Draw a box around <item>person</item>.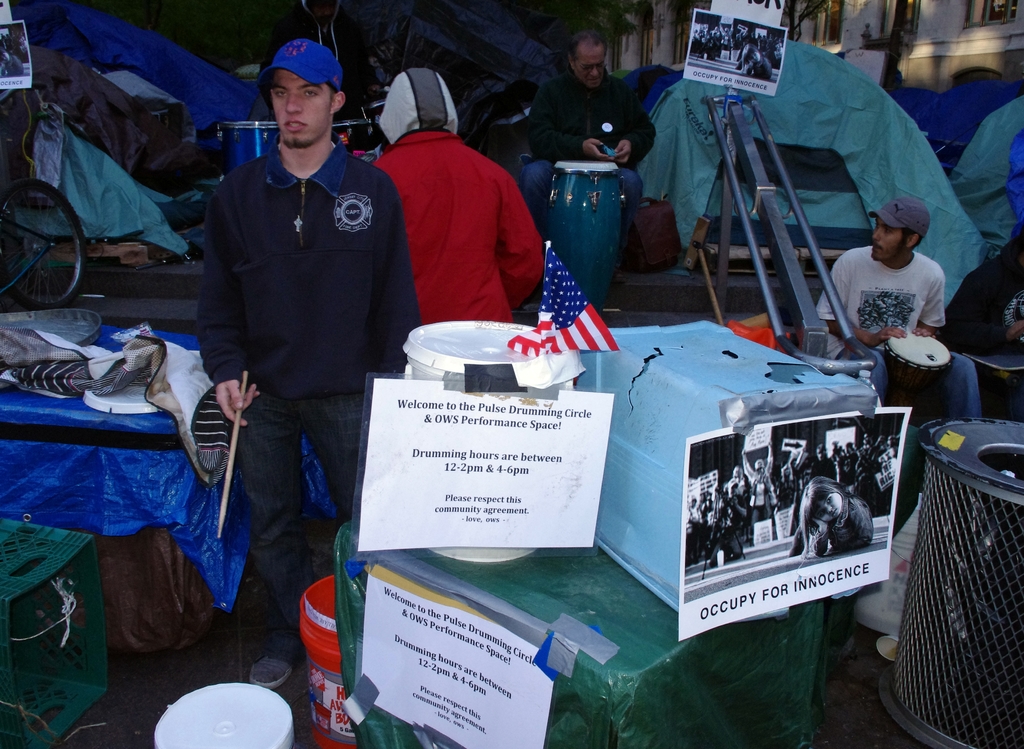
select_region(526, 28, 660, 235).
